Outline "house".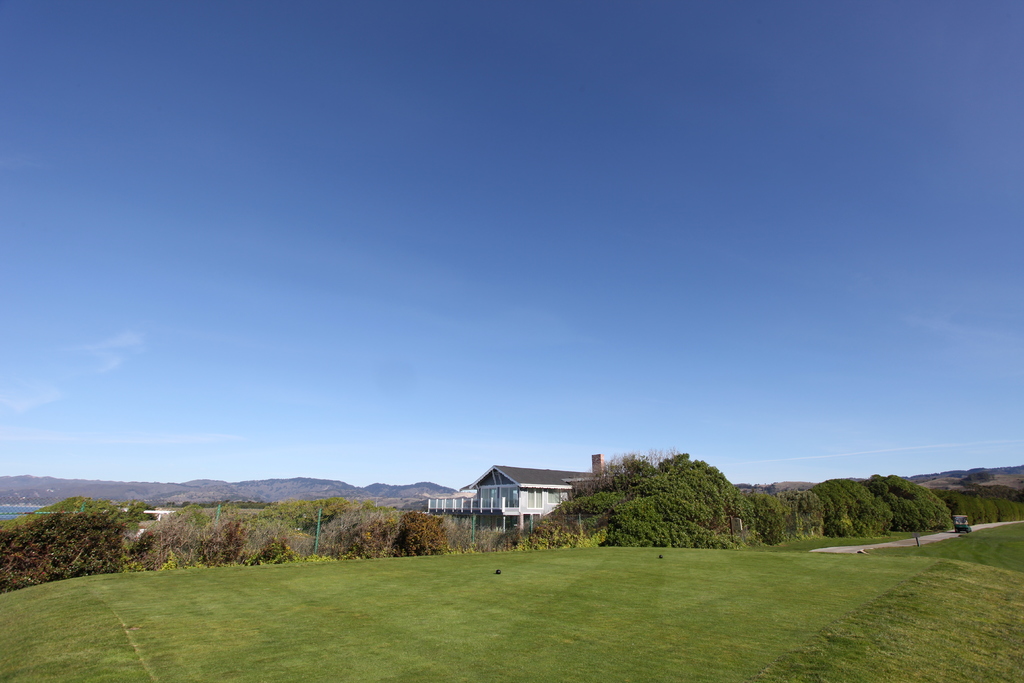
Outline: 420, 465, 587, 547.
